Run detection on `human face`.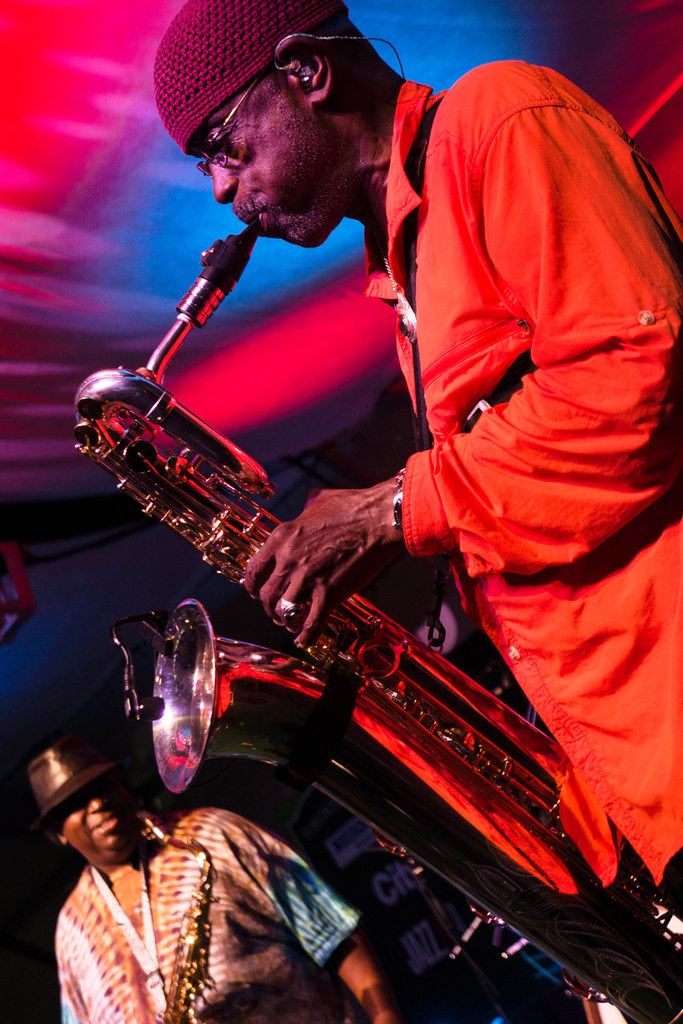
Result: bbox(53, 783, 134, 853).
